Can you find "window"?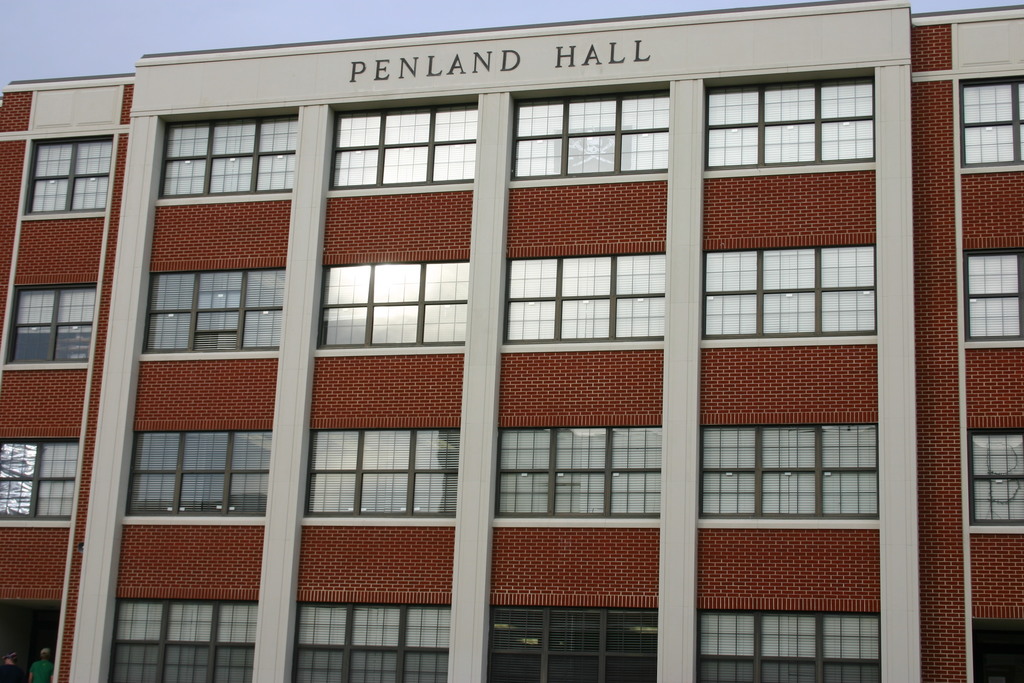
Yes, bounding box: (x1=1, y1=420, x2=86, y2=523).
